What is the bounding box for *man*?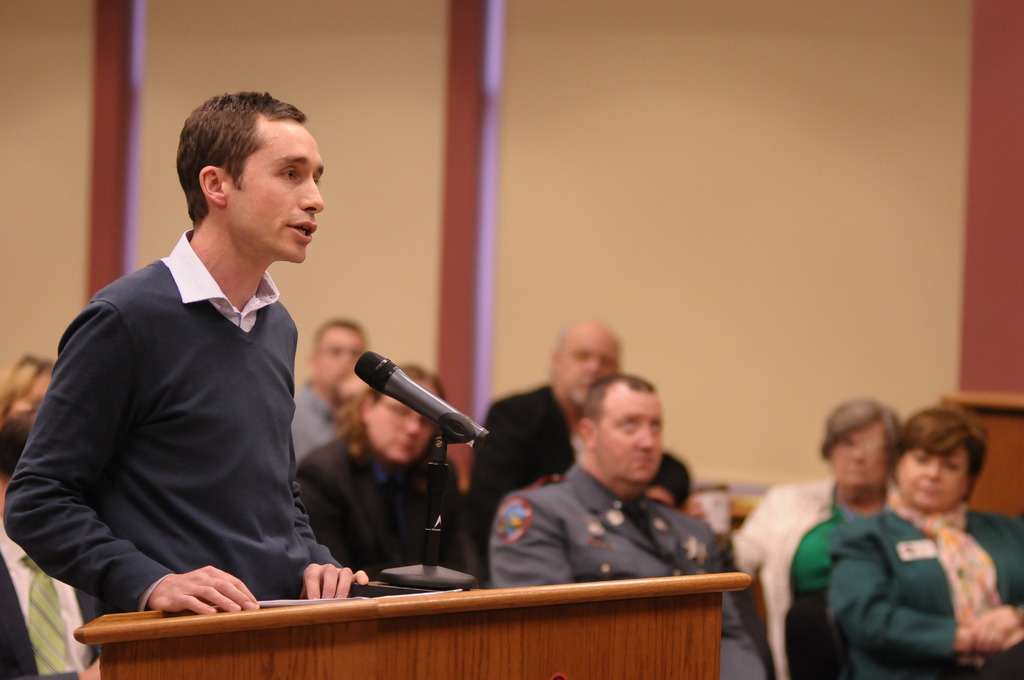
[467, 318, 689, 581].
